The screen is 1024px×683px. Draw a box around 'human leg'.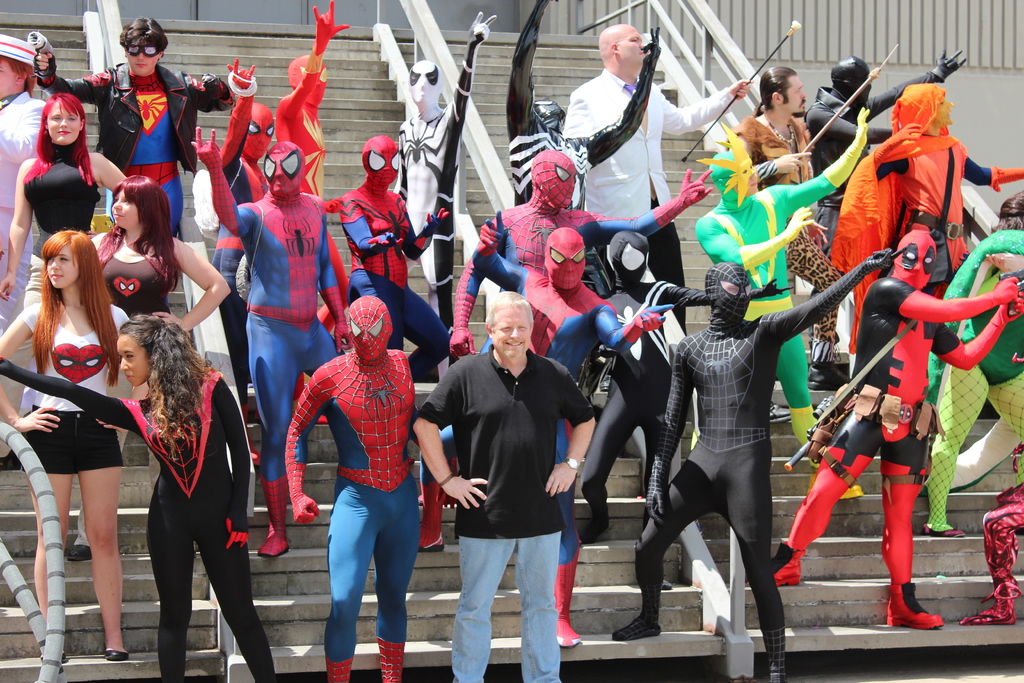
rect(246, 314, 292, 564).
